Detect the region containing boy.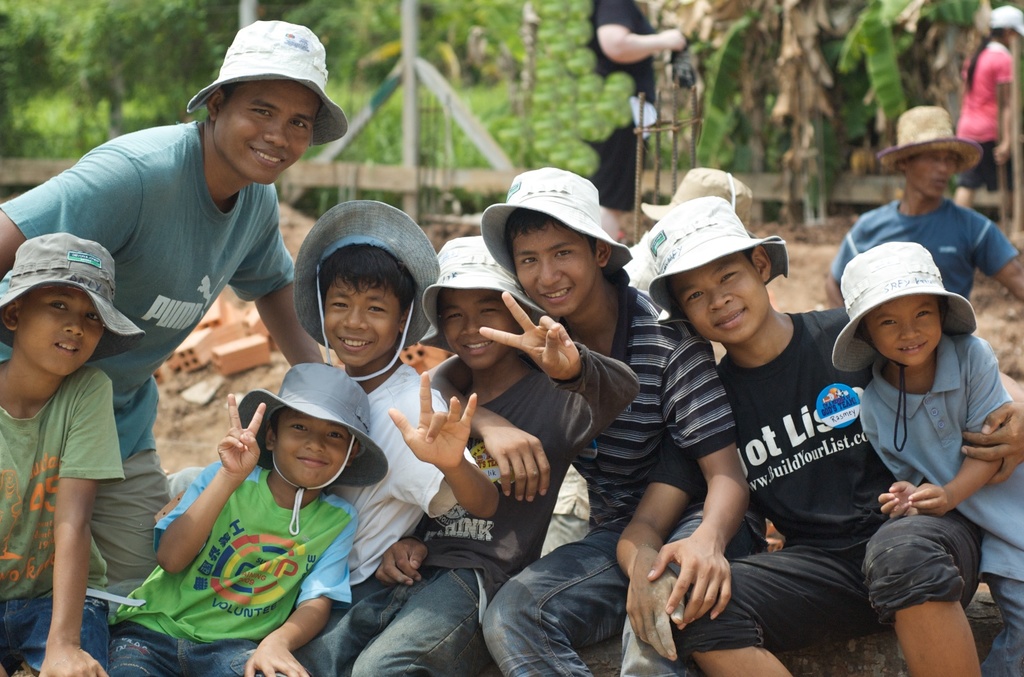
region(0, 230, 146, 676).
